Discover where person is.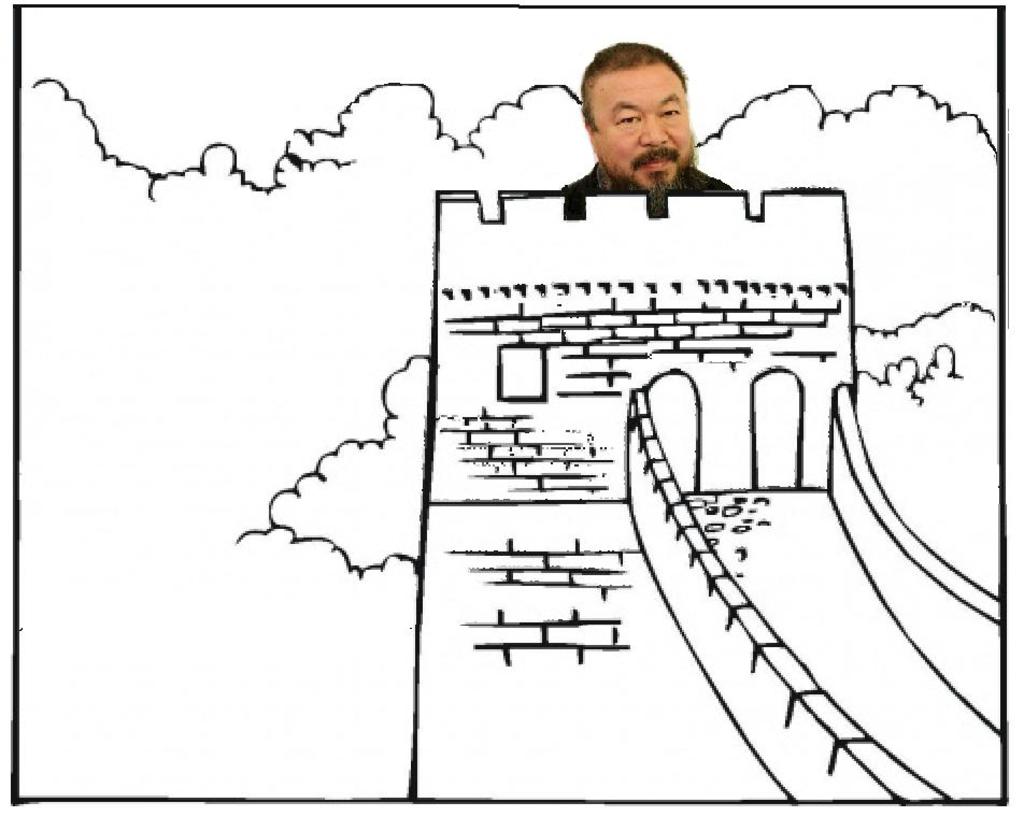
Discovered at 551,41,733,214.
